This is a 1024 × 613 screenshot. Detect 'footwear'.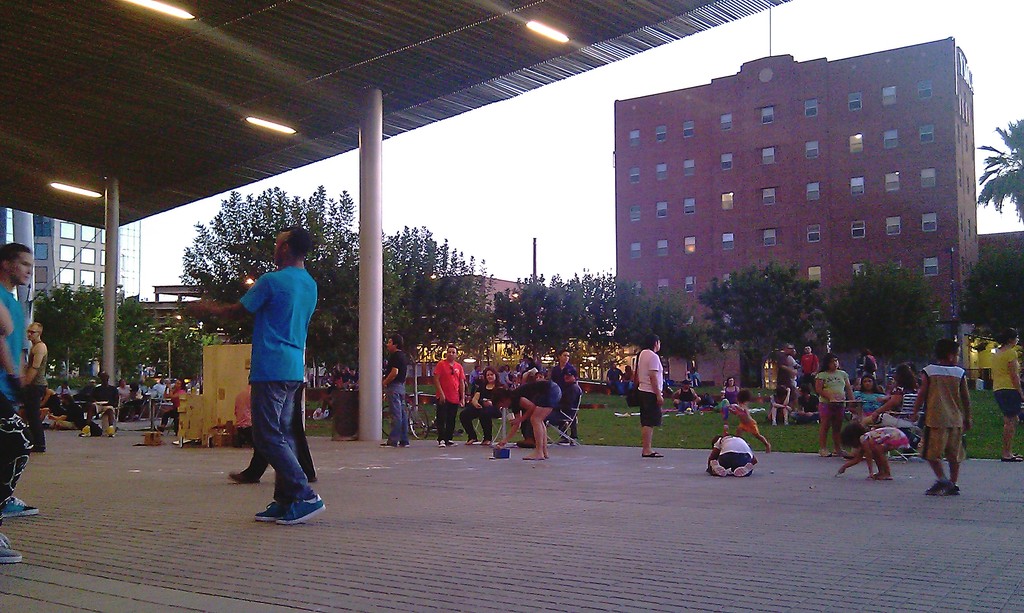
<bbox>1, 535, 18, 564</bbox>.
